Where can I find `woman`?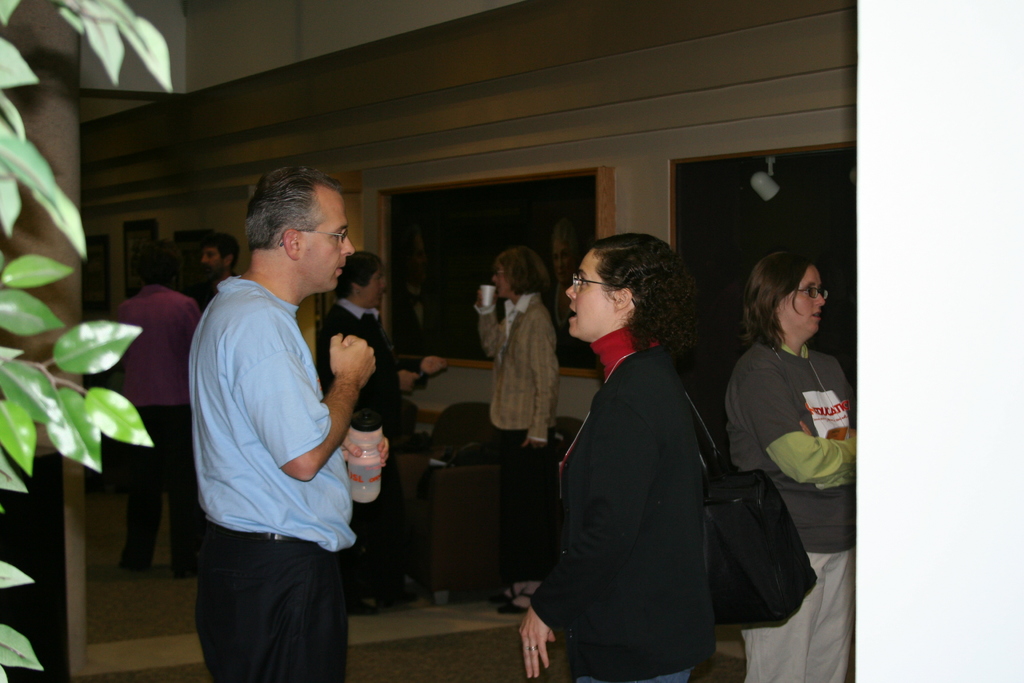
You can find it at {"x1": 511, "y1": 233, "x2": 757, "y2": 682}.
